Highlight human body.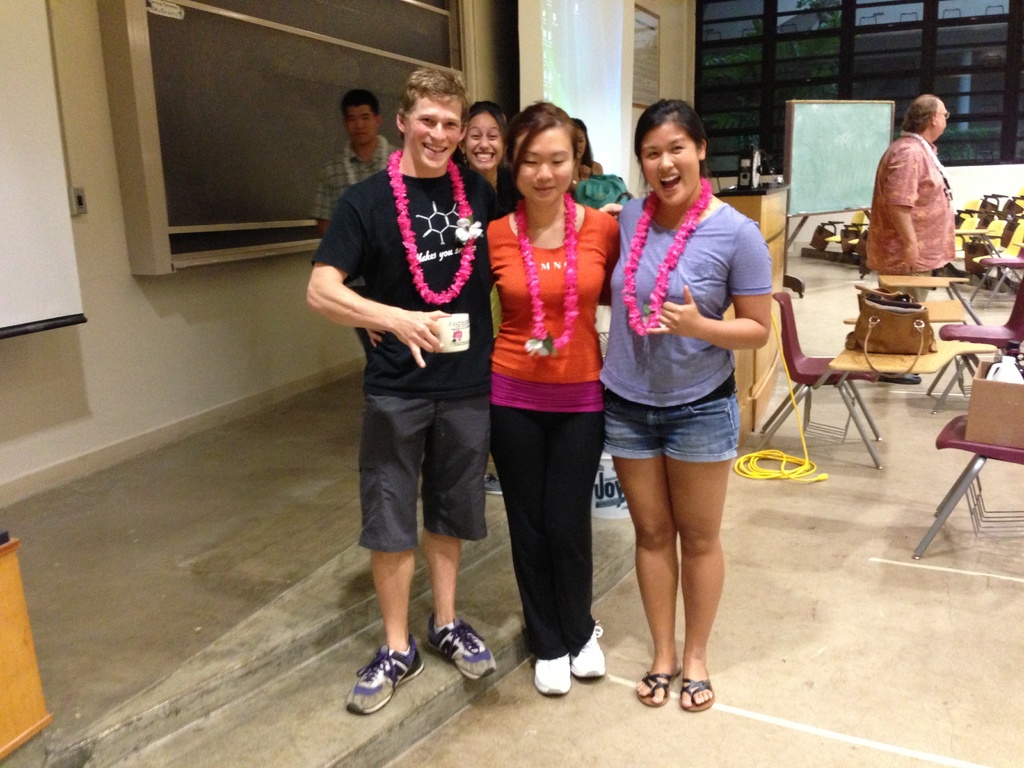
Highlighted region: left=856, top=129, right=956, bottom=381.
